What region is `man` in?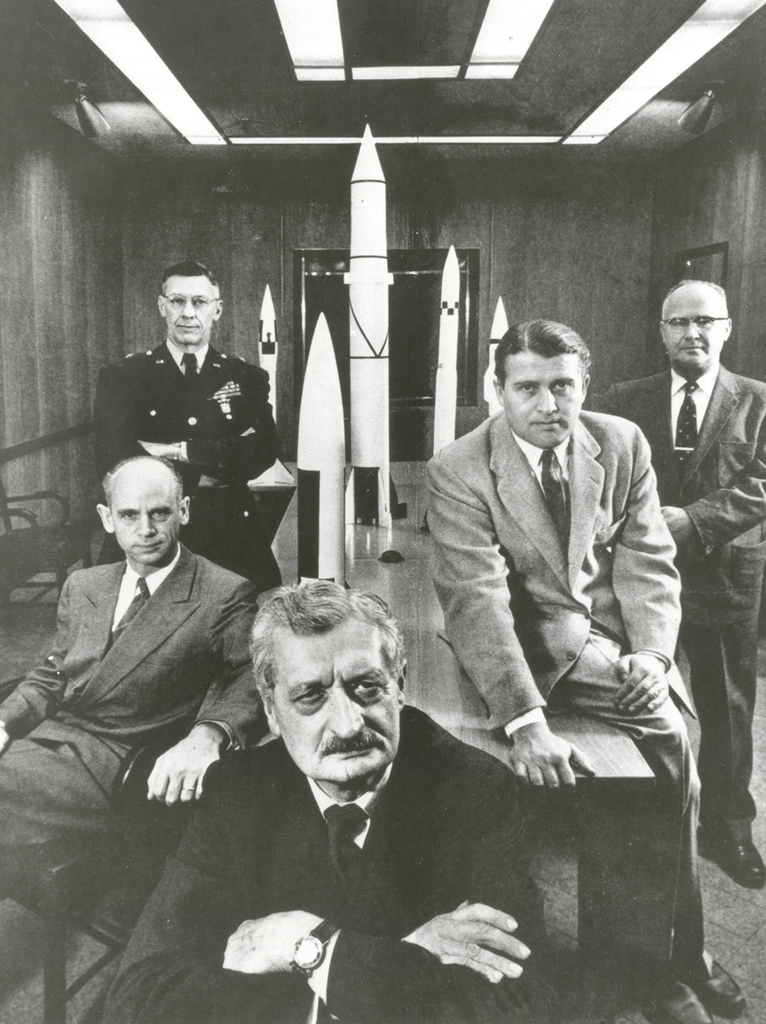
{"left": 0, "top": 455, "right": 272, "bottom": 870}.
